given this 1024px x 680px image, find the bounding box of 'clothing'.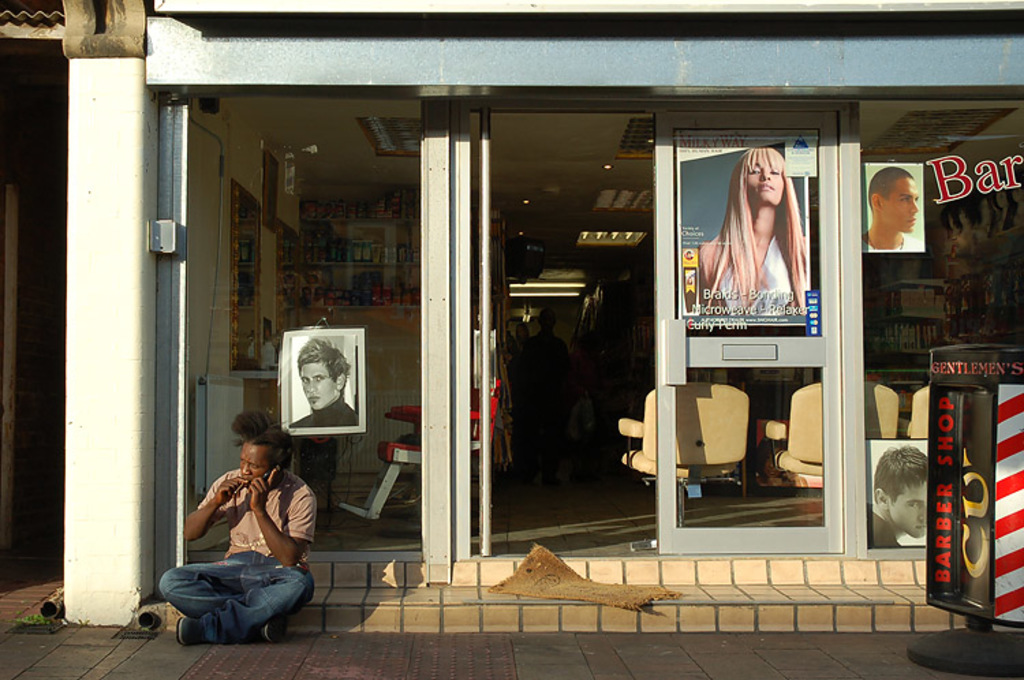
<region>158, 457, 324, 632</region>.
